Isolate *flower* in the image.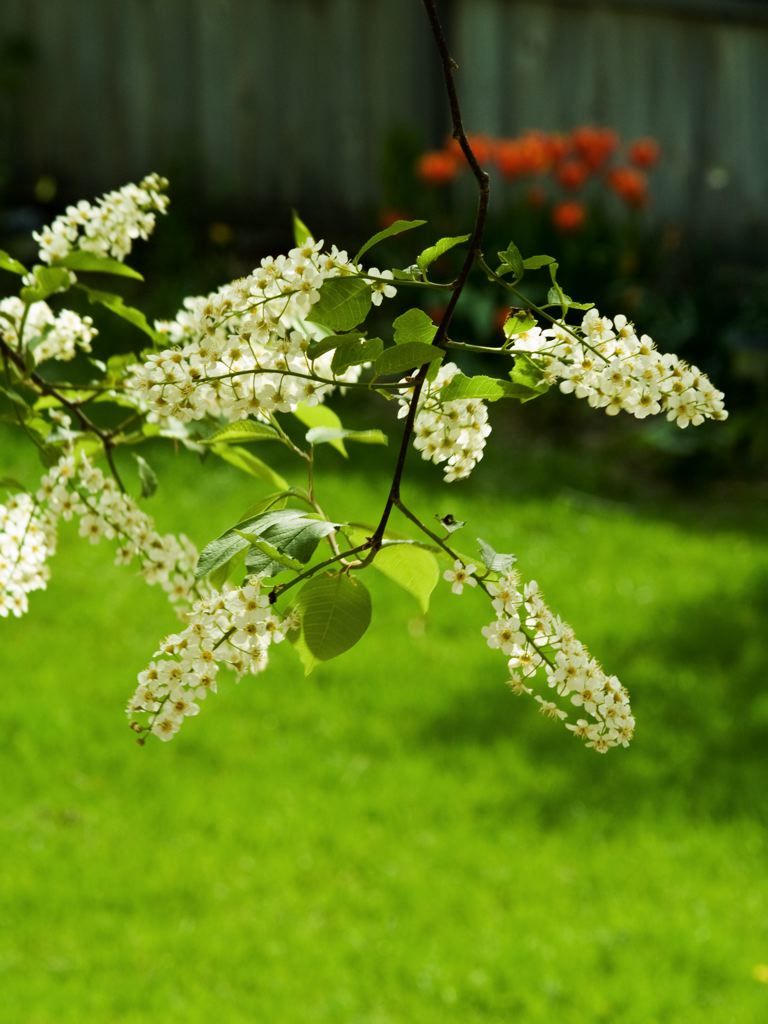
Isolated region: locate(393, 336, 512, 489).
